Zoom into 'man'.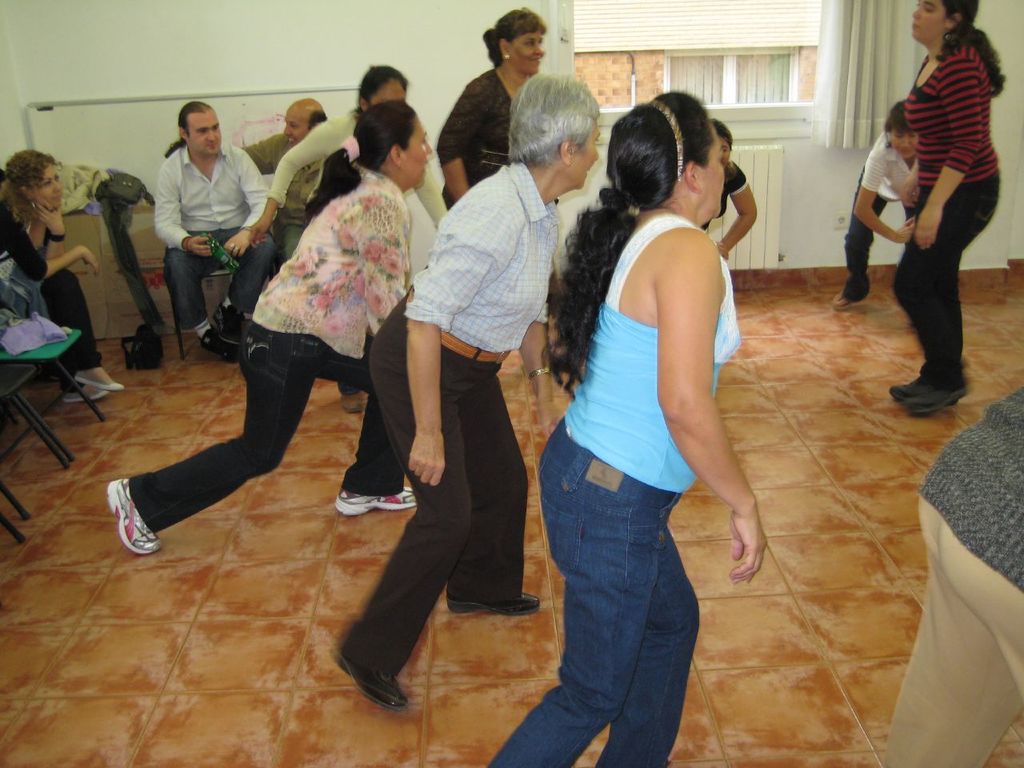
Zoom target: detection(238, 98, 330, 270).
